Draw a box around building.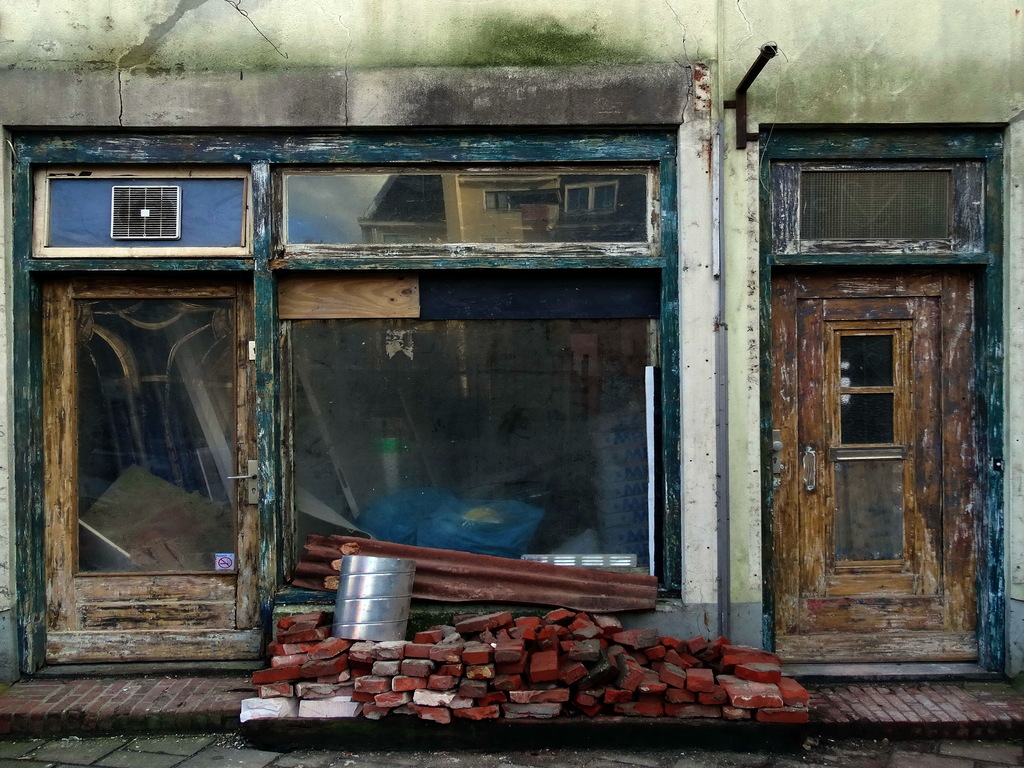
0,0,1023,737.
